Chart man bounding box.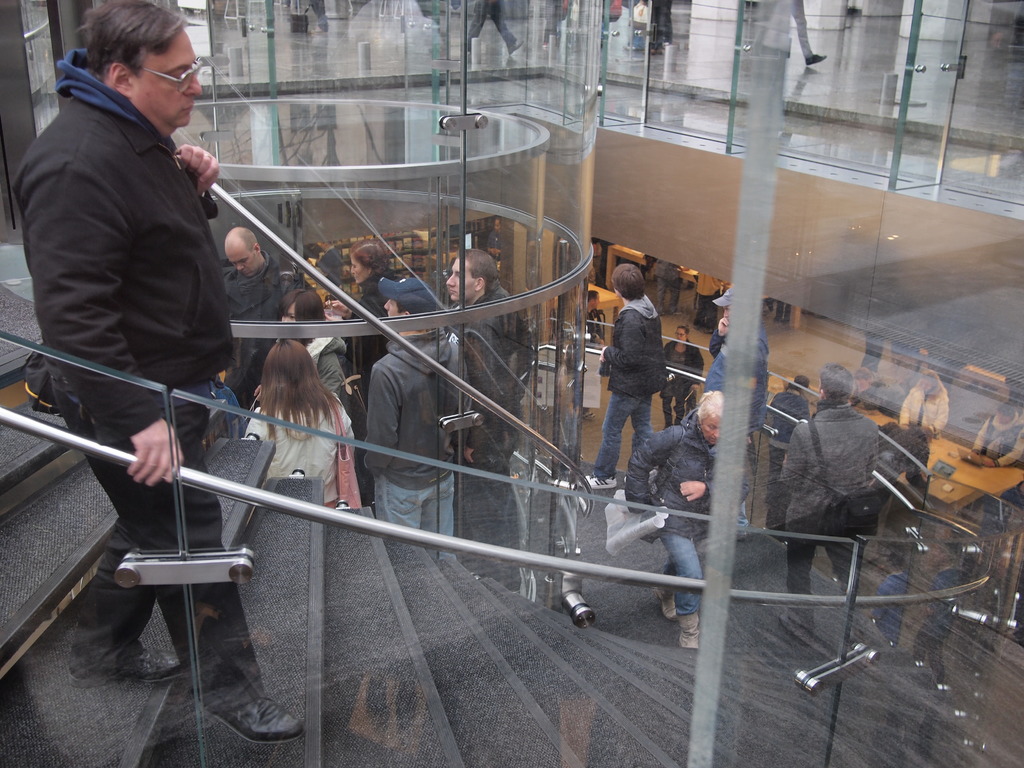
Charted: BBox(5, 1, 307, 745).
